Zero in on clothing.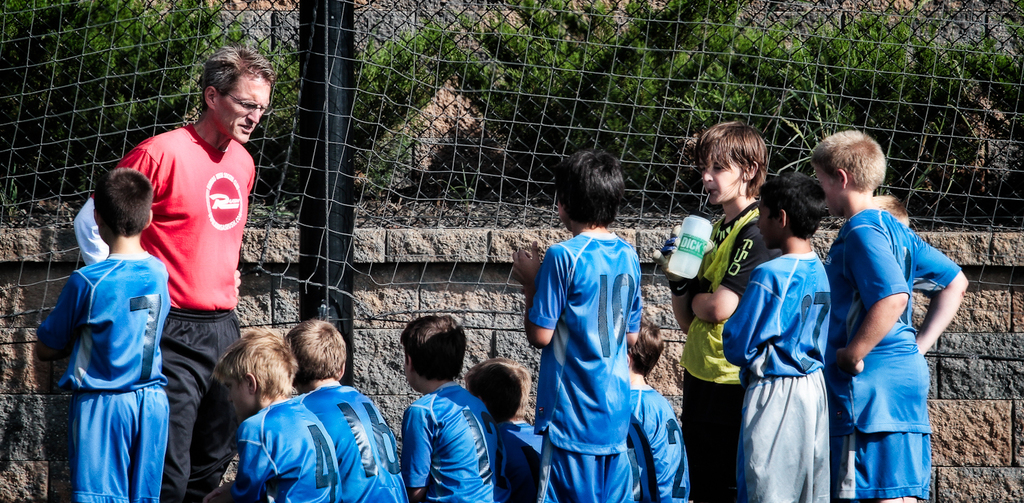
Zeroed in: pyautogui.locateOnScreen(829, 212, 969, 482).
